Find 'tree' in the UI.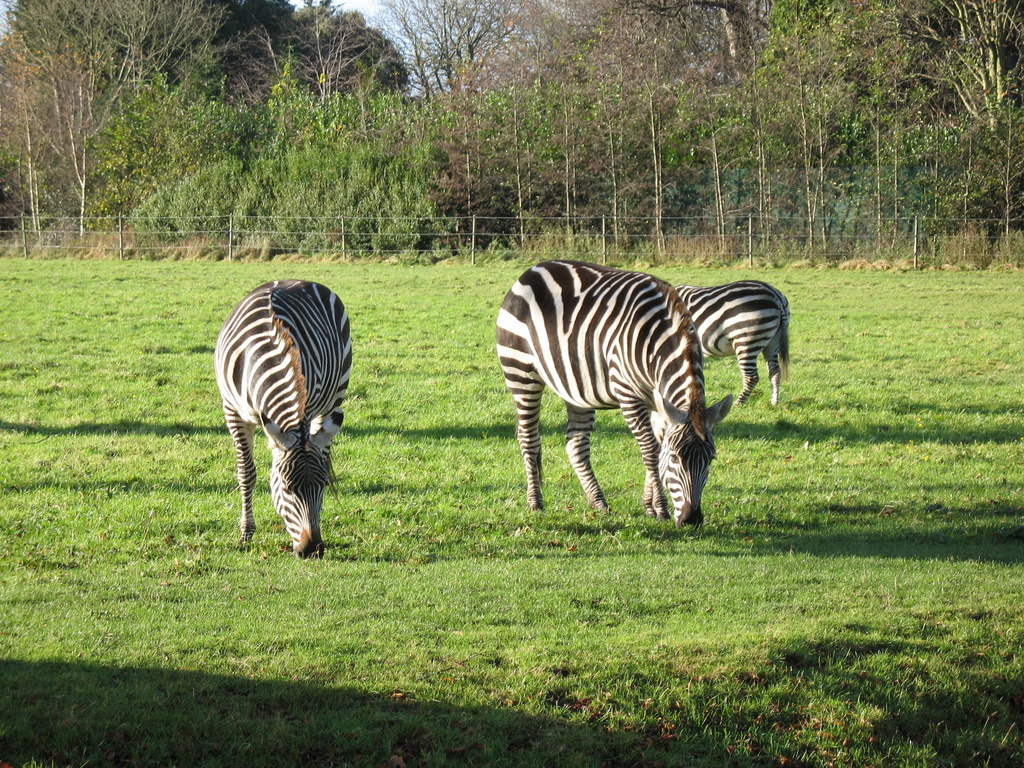
UI element at bbox=[245, 0, 373, 110].
